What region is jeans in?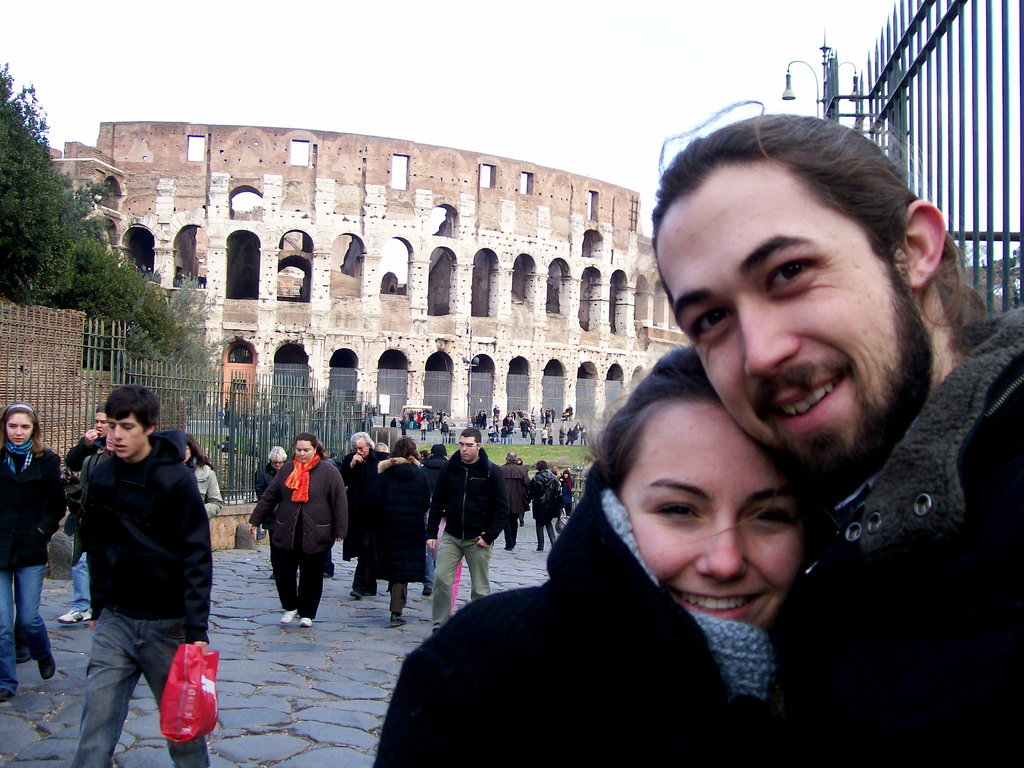
pyautogui.locateOnScreen(271, 549, 330, 614).
